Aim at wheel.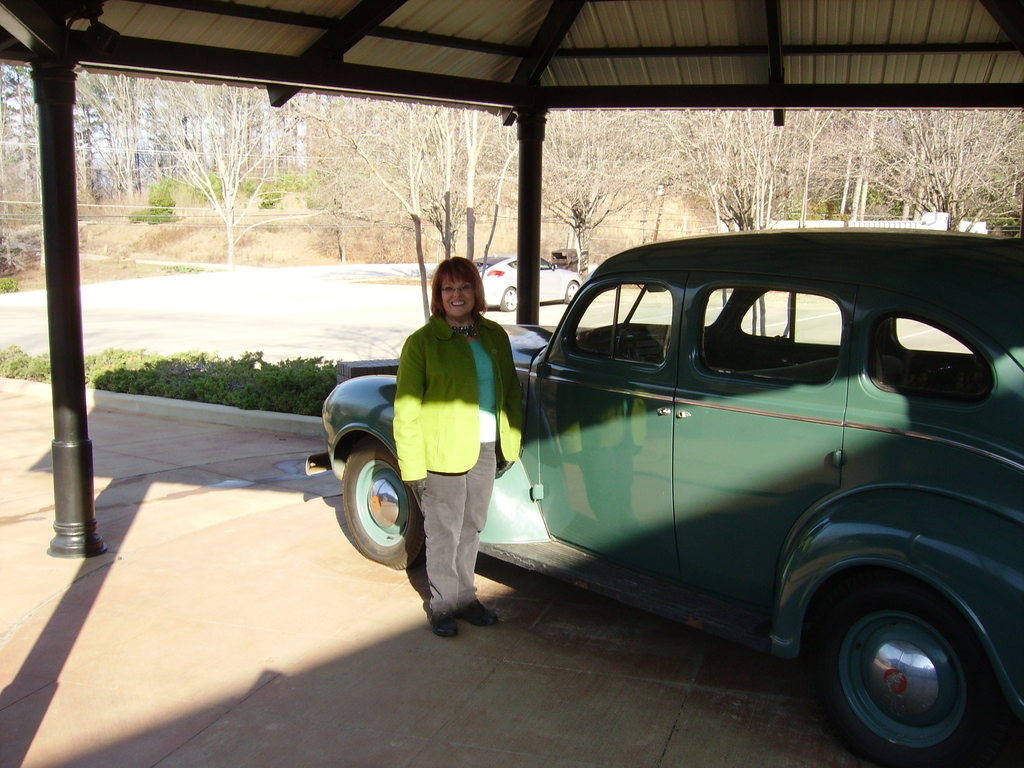
Aimed at [x1=335, y1=438, x2=403, y2=570].
